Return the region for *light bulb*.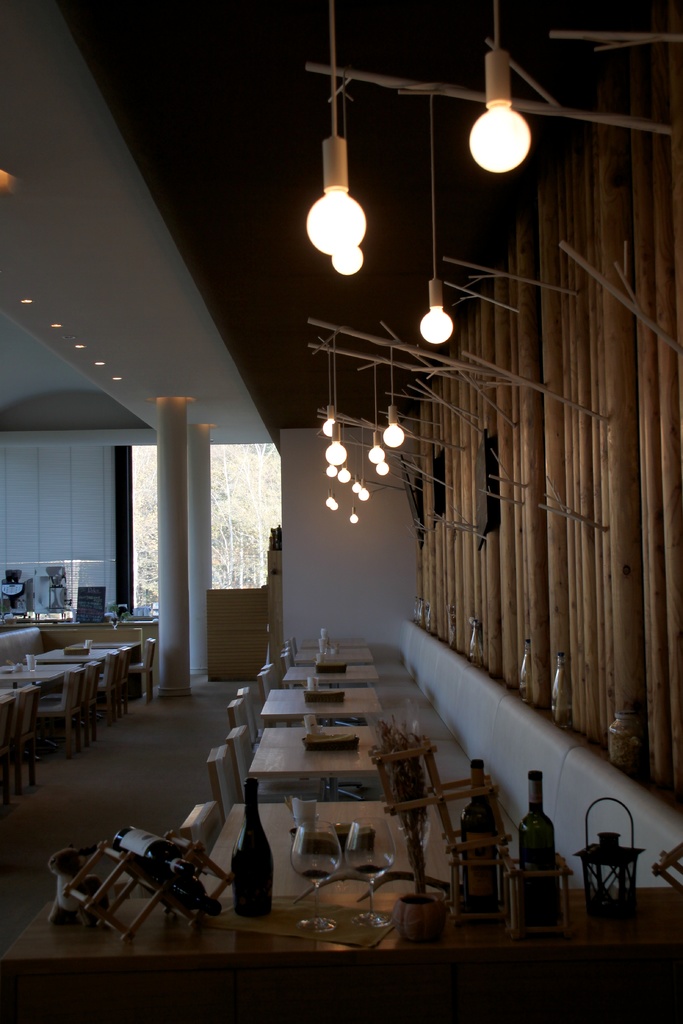
bbox(324, 487, 334, 508).
